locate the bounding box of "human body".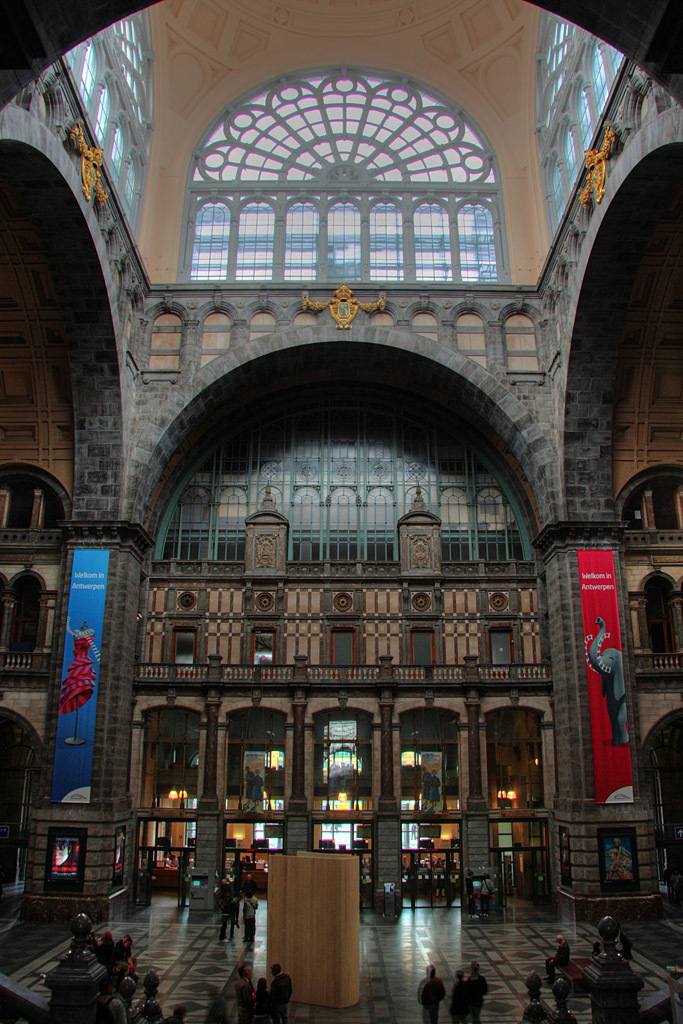
Bounding box: {"left": 417, "top": 968, "right": 449, "bottom": 1023}.
